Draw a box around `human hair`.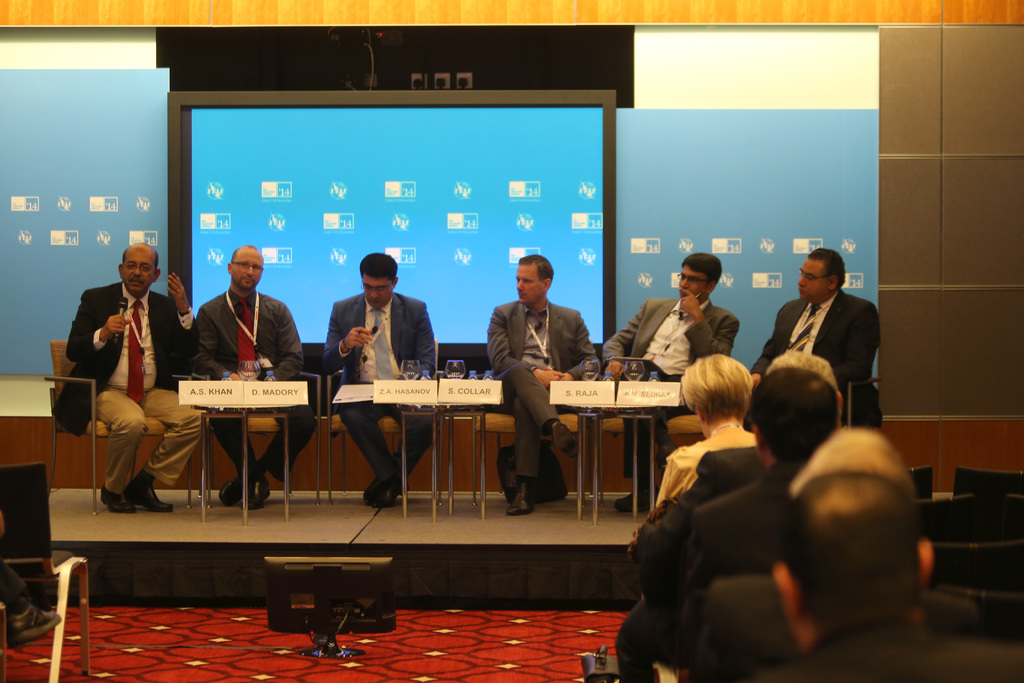
BBox(121, 250, 158, 276).
